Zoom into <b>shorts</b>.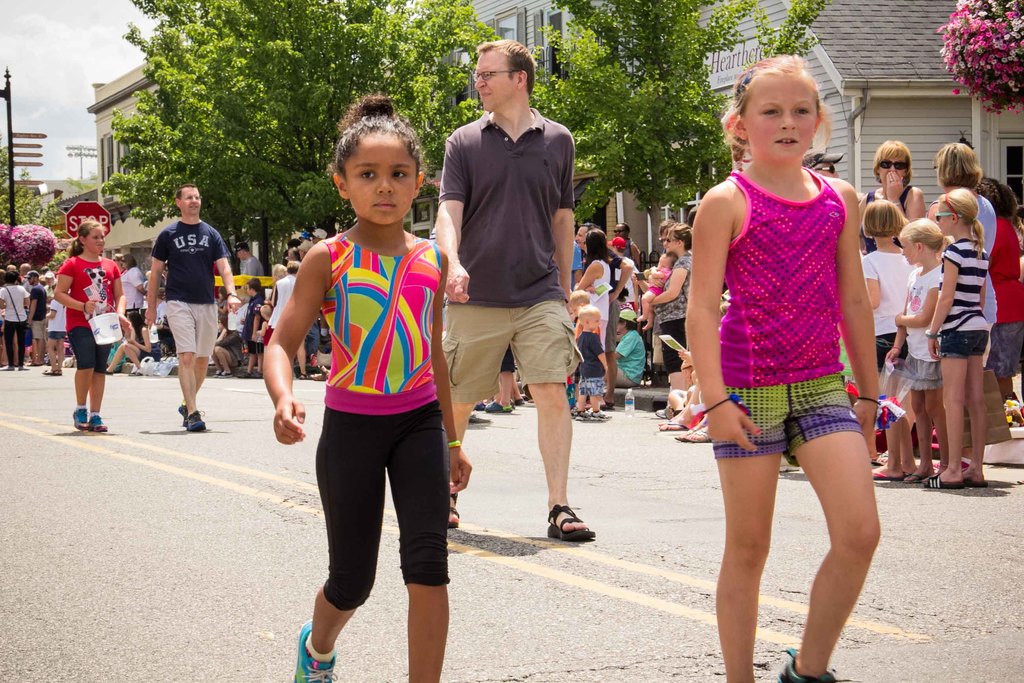
Zoom target: 986:317:1023:381.
